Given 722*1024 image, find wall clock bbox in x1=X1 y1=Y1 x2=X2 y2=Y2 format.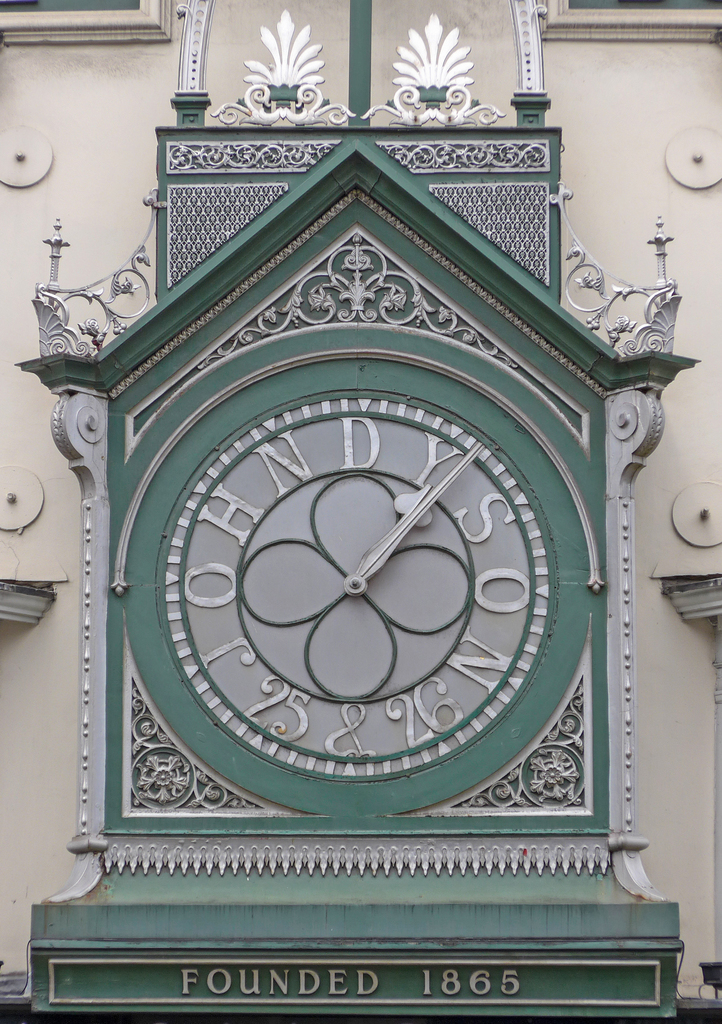
x1=168 y1=411 x2=541 y2=815.
